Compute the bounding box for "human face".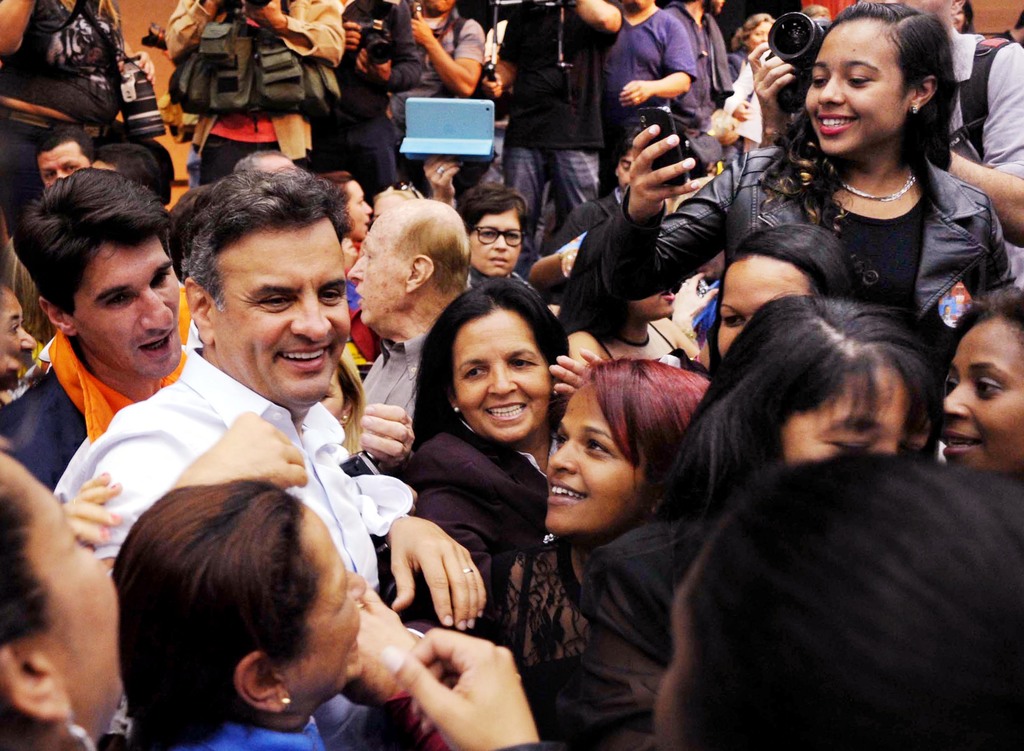
region(470, 214, 524, 278).
